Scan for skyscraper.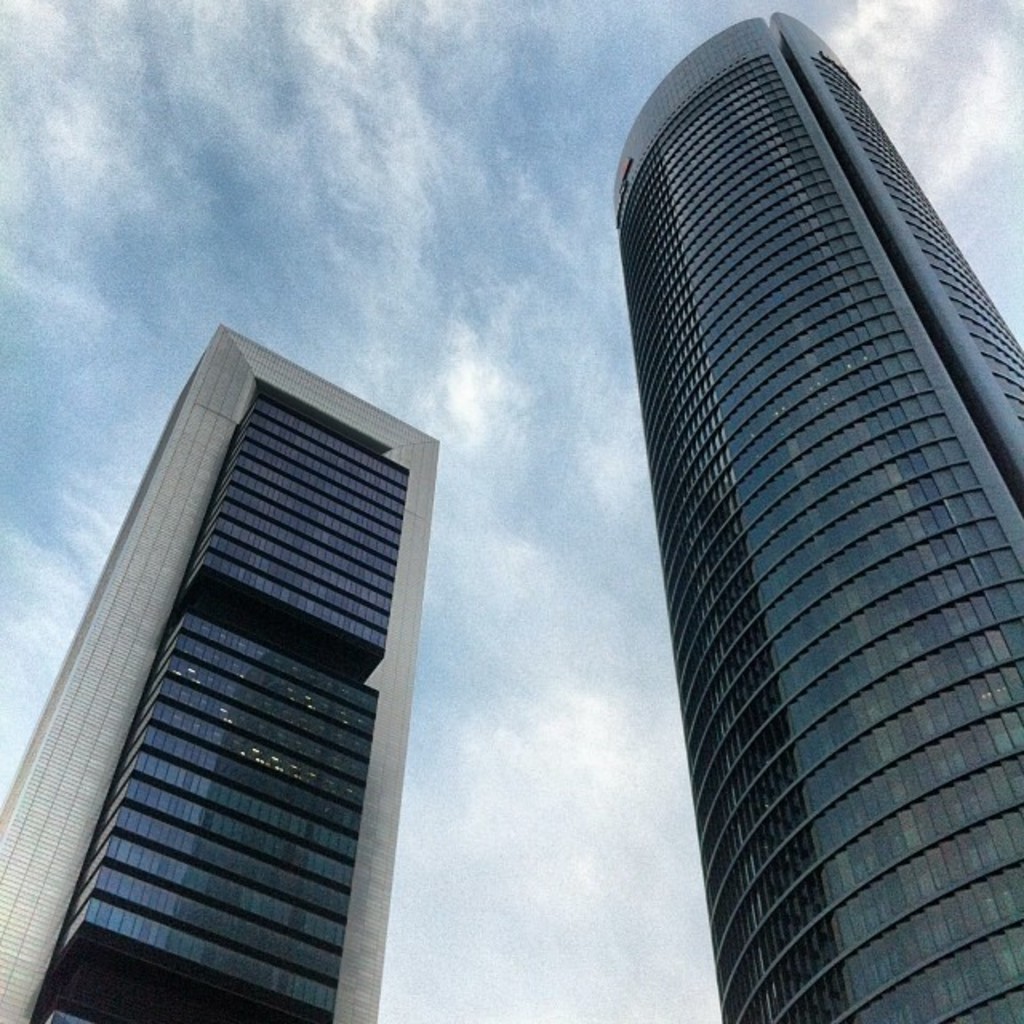
Scan result: (574,0,997,1023).
